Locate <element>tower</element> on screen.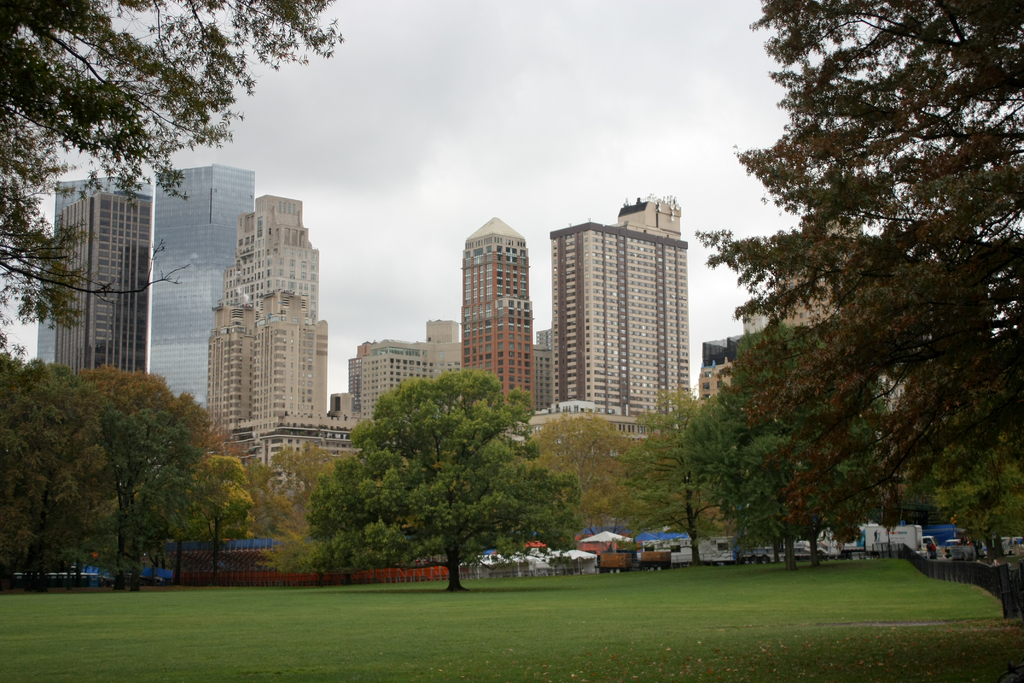
On screen at <bbox>148, 160, 260, 413</bbox>.
